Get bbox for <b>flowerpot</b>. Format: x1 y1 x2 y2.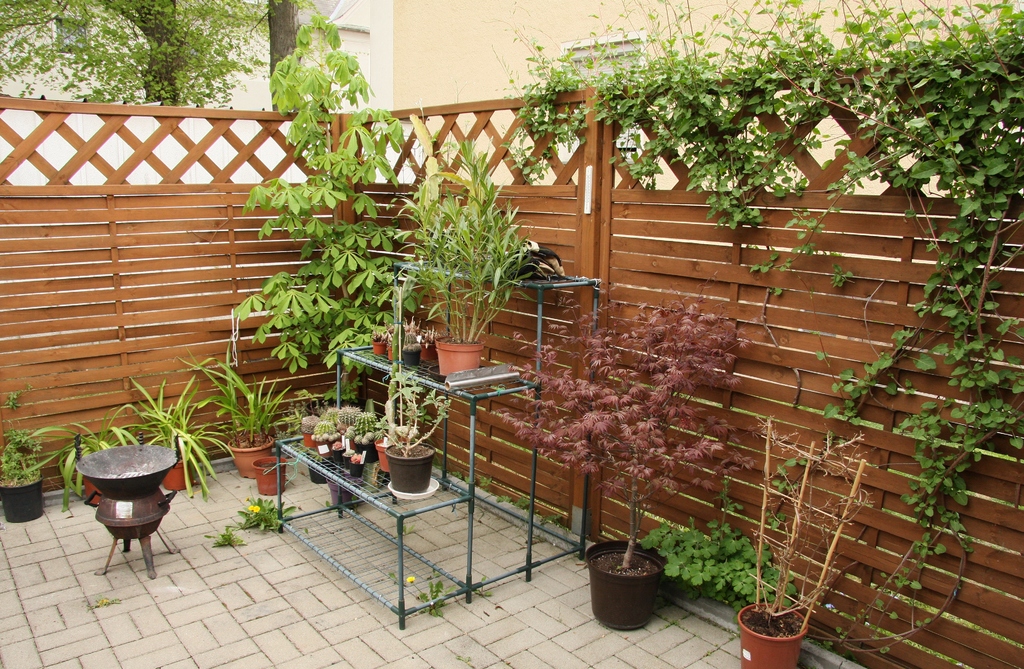
381 439 434 492.
